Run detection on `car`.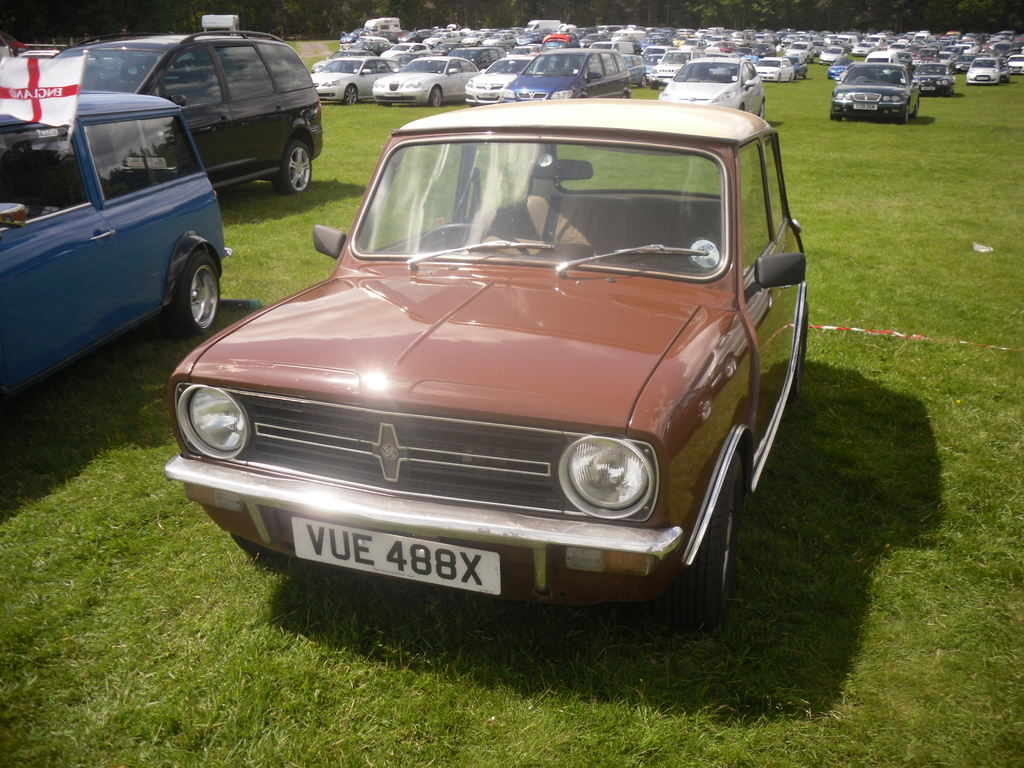
Result: 0, 56, 230, 396.
